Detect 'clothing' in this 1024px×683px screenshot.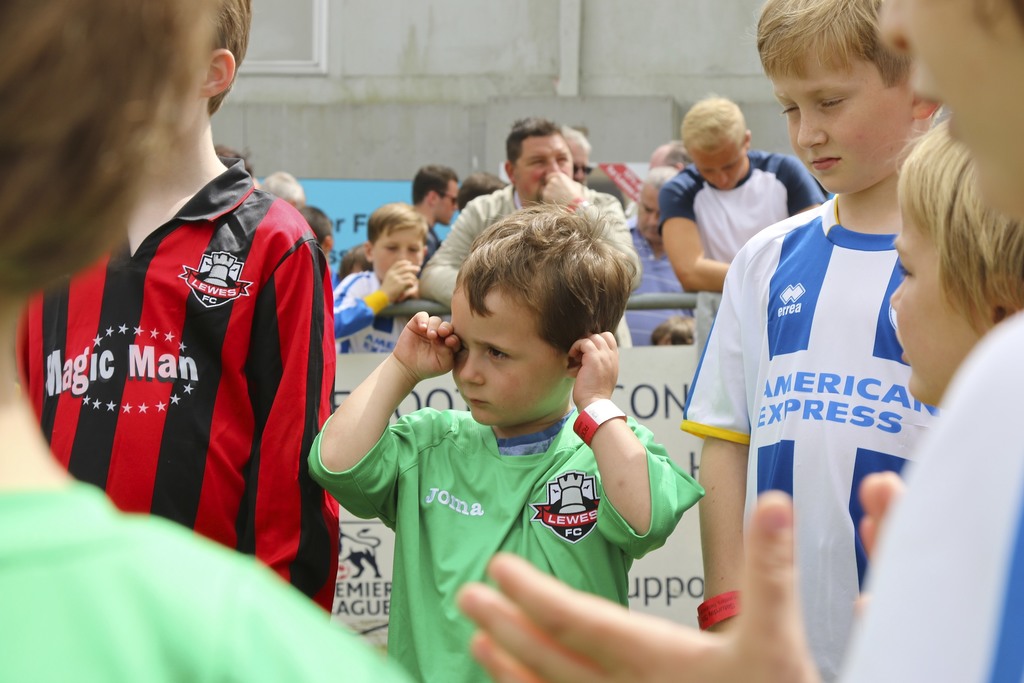
Detection: detection(54, 173, 339, 580).
